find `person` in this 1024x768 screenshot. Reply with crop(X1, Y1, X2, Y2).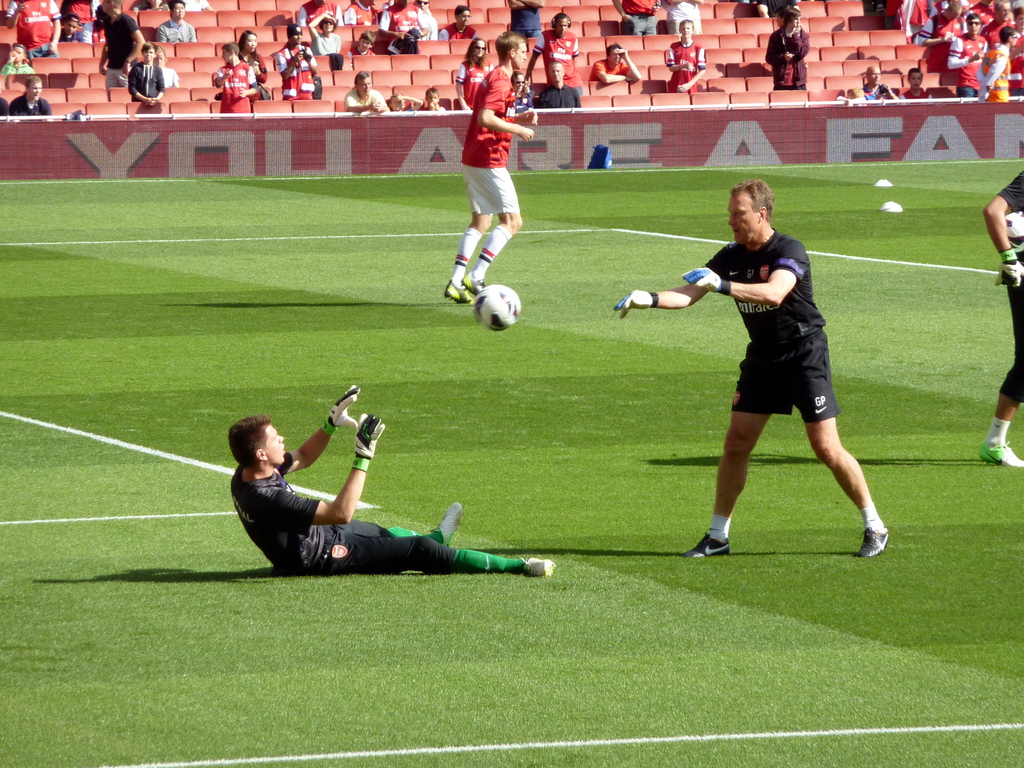
crop(516, 74, 542, 115).
